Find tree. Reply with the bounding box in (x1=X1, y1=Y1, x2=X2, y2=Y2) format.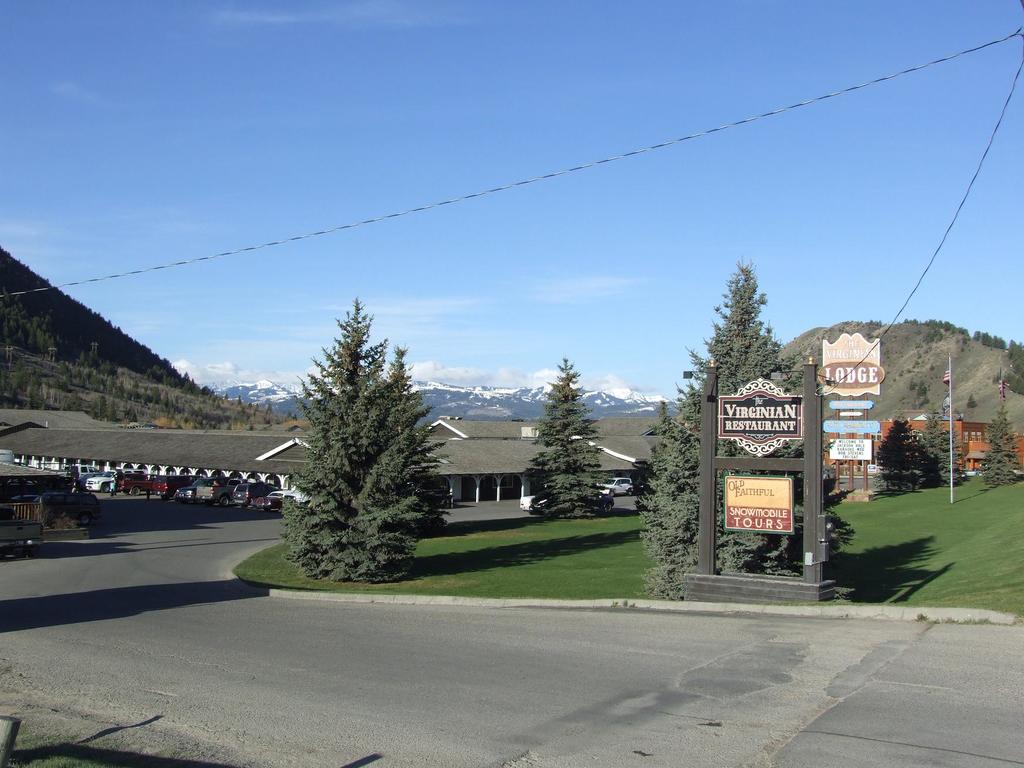
(x1=633, y1=398, x2=702, y2=591).
